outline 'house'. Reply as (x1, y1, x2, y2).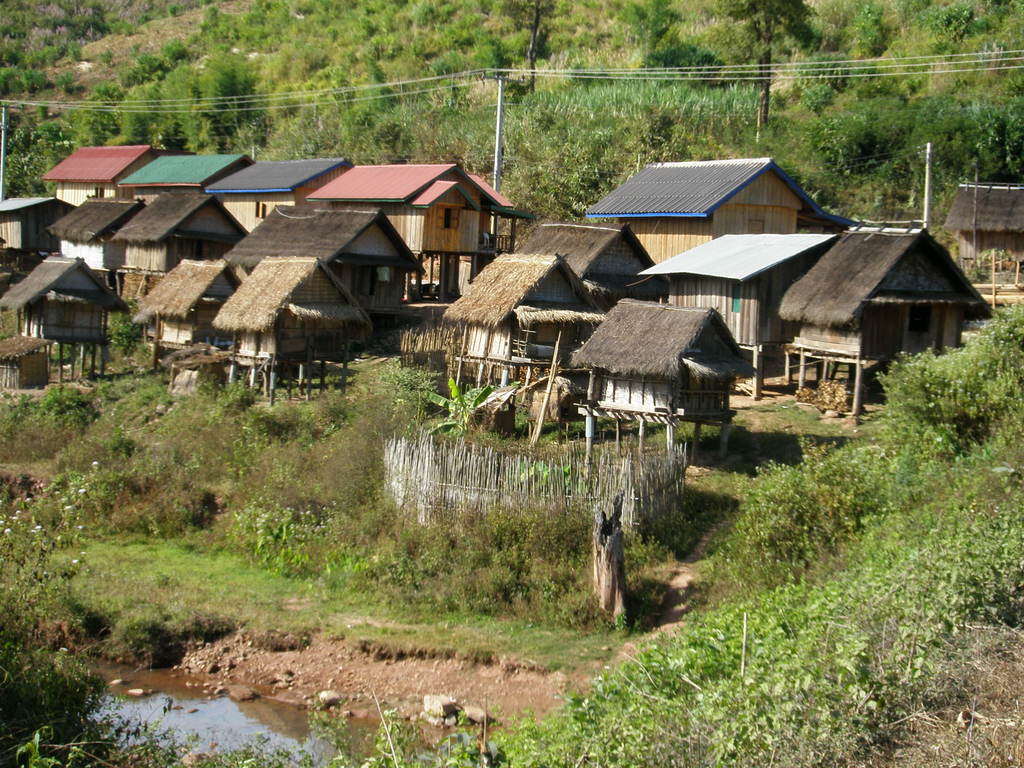
(116, 195, 247, 266).
